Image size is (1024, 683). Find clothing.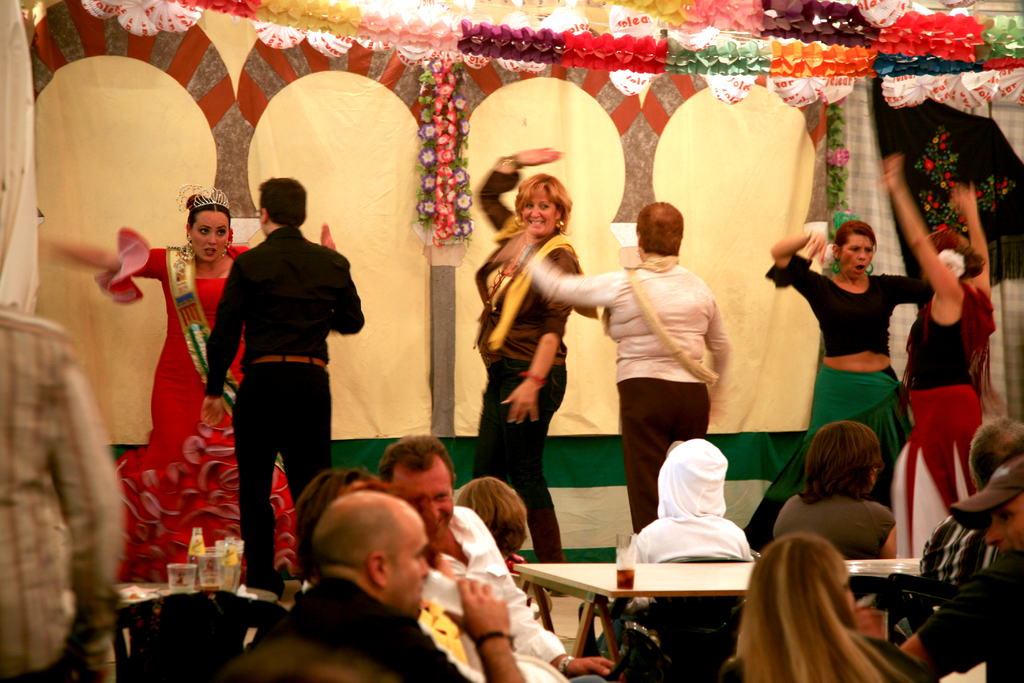
left=922, top=518, right=987, bottom=588.
